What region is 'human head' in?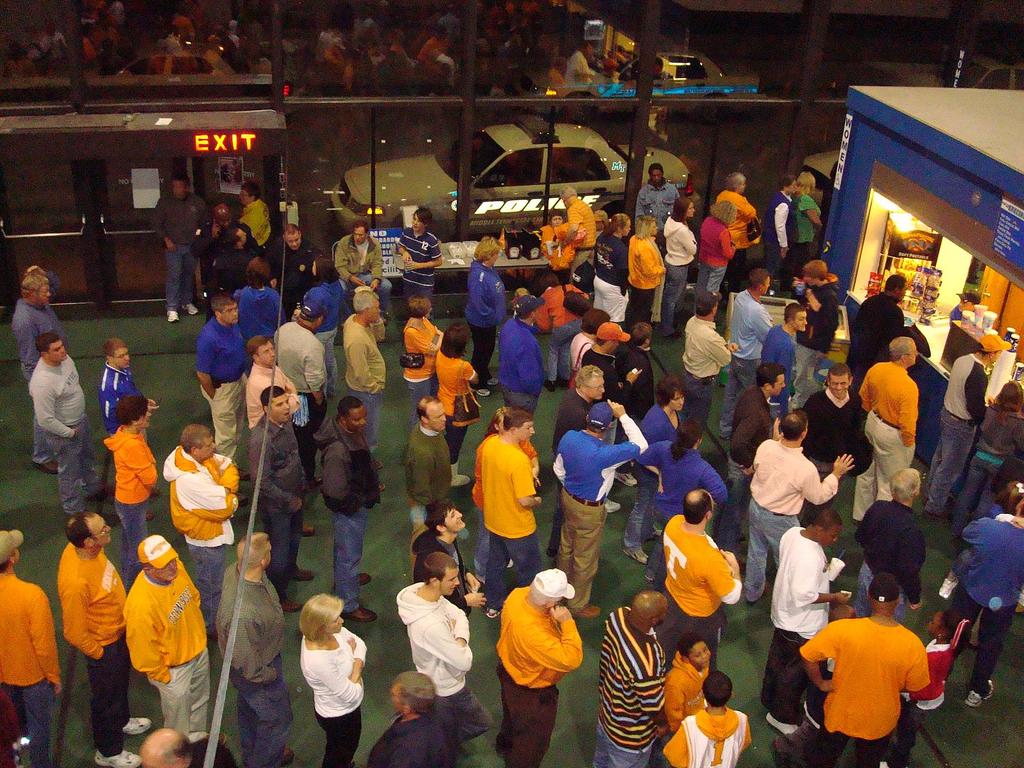
locate(422, 550, 463, 595).
